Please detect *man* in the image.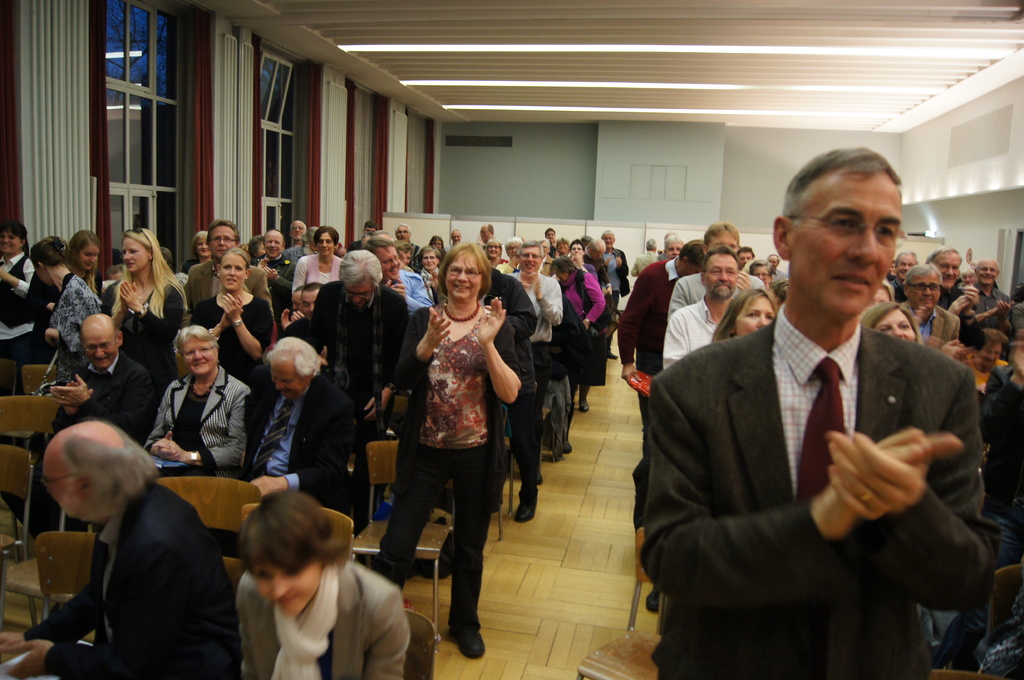
box(445, 227, 461, 251).
